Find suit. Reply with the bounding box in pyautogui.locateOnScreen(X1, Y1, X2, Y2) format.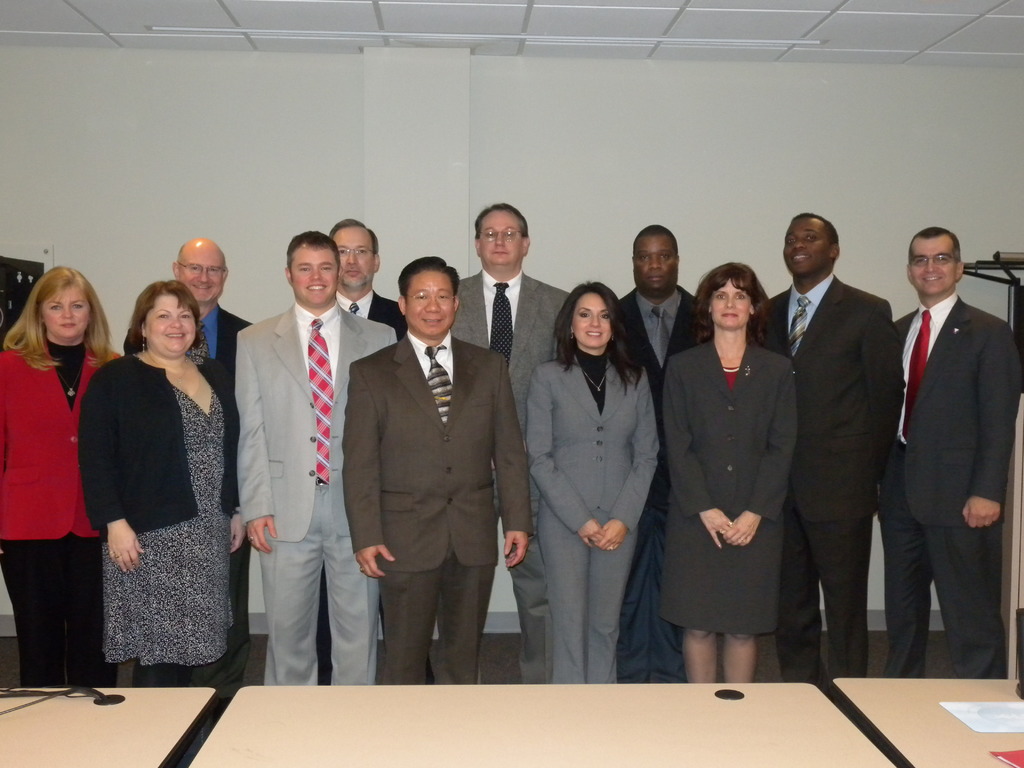
pyautogui.locateOnScreen(0, 336, 126, 691).
